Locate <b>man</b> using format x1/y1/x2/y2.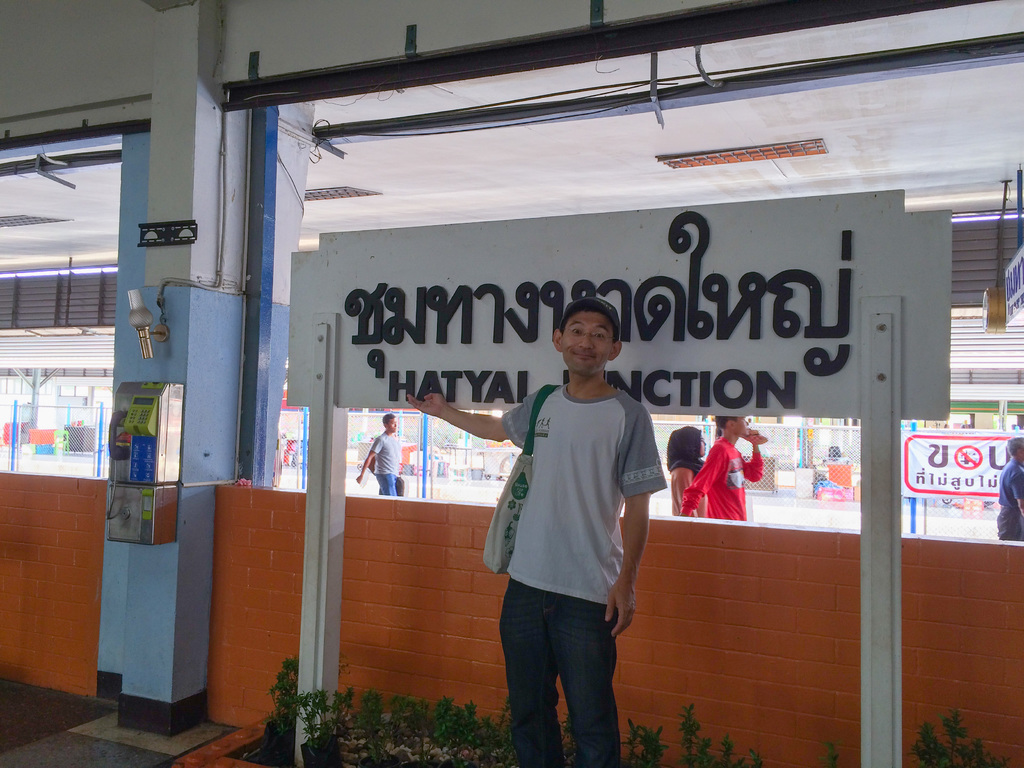
998/435/1023/542.
